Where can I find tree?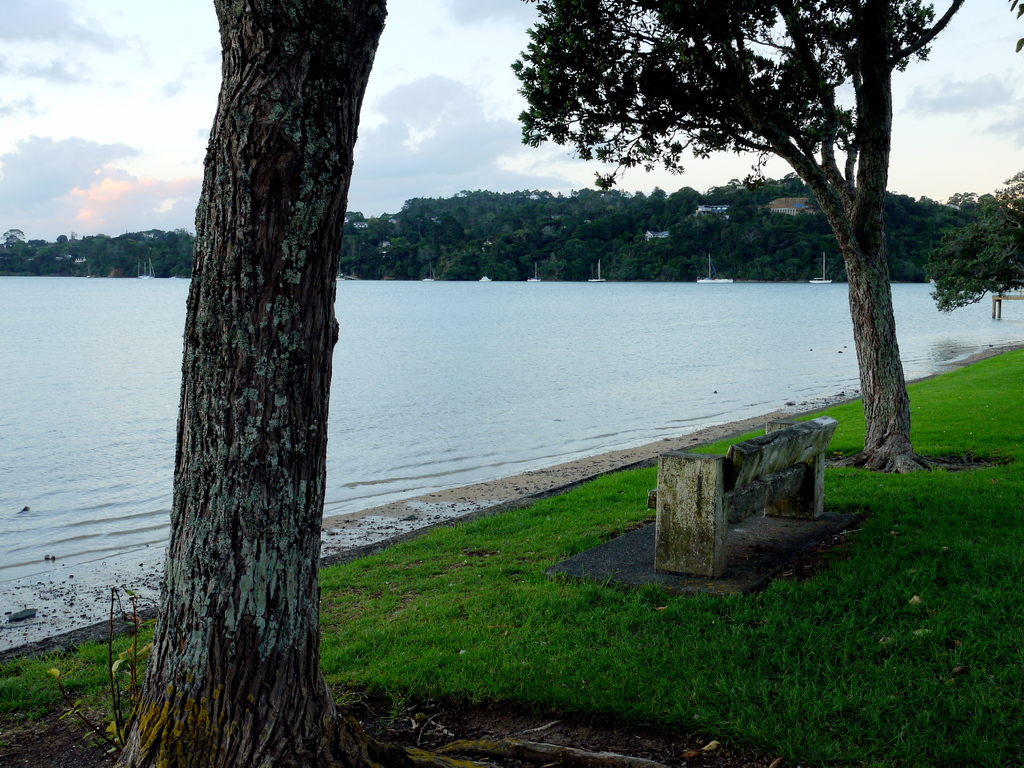
You can find it at x1=120, y1=0, x2=396, y2=767.
